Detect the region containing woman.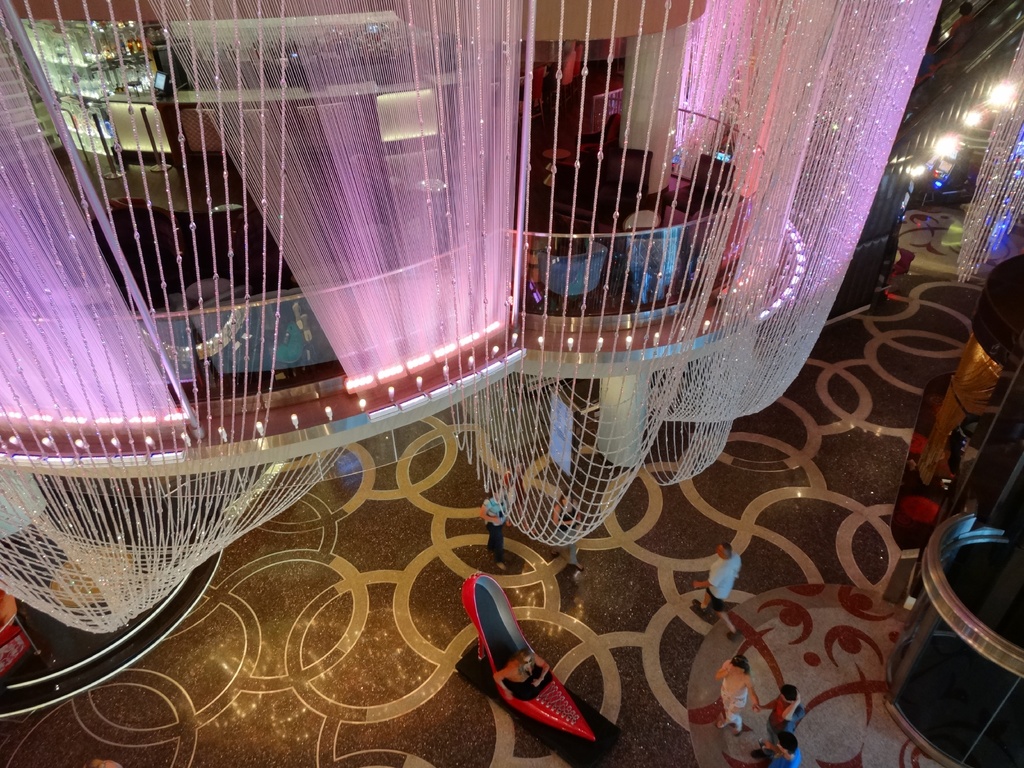
bbox=(497, 644, 553, 698).
